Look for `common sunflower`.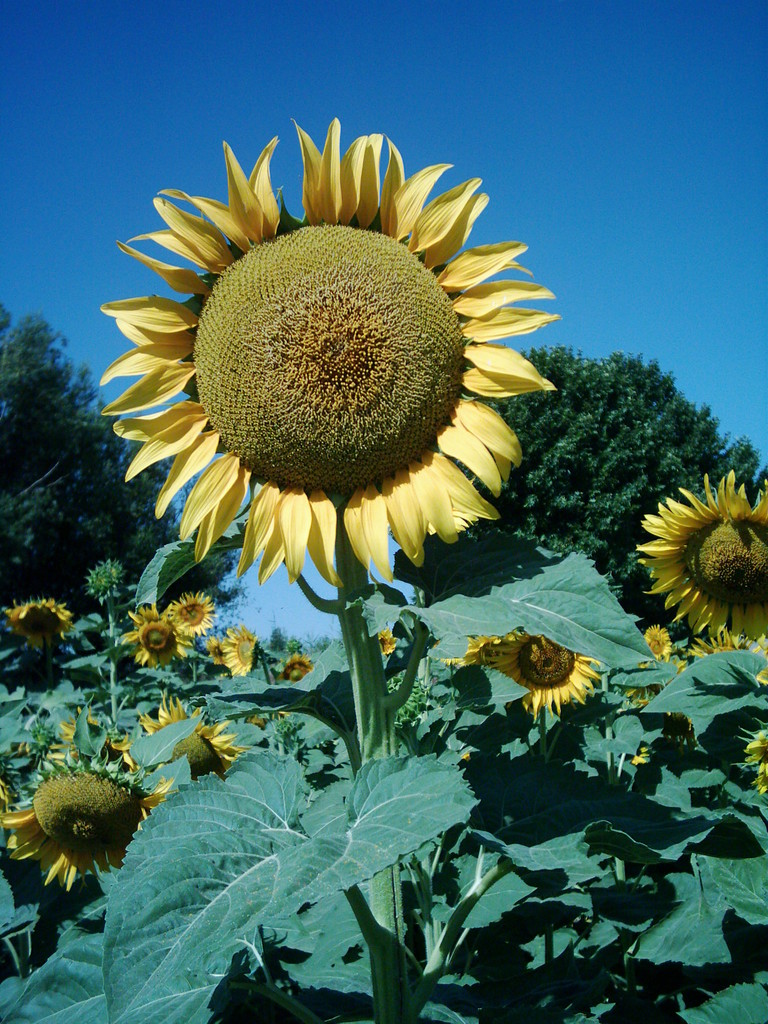
Found: <bbox>100, 116, 559, 587</bbox>.
